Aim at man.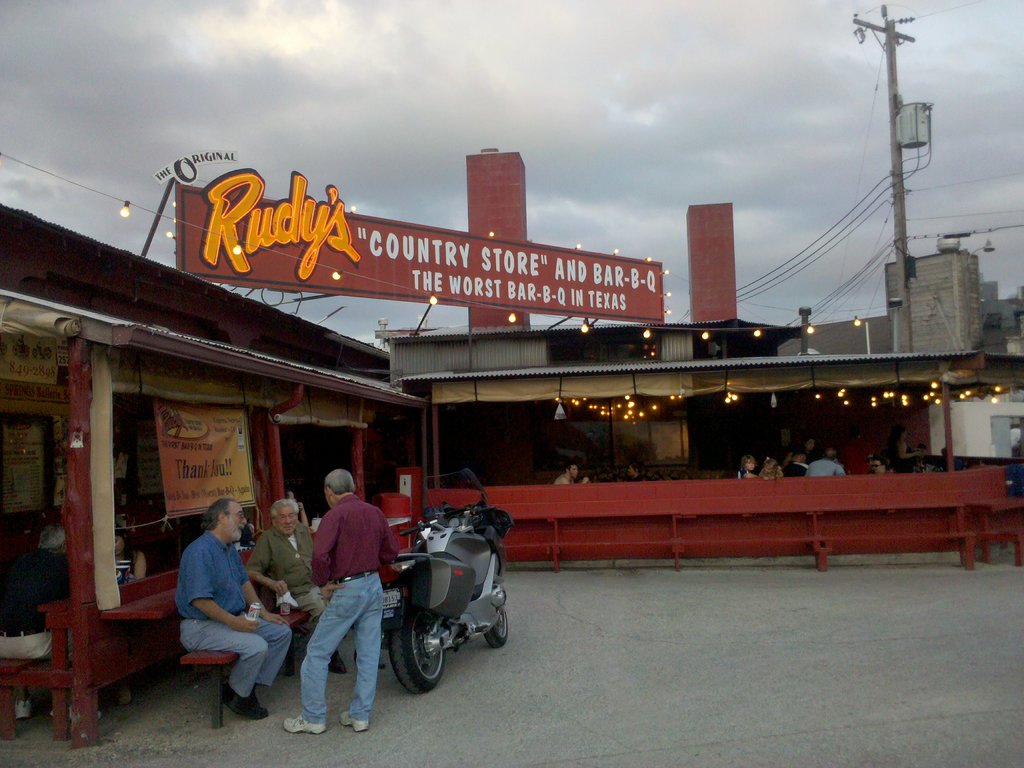
Aimed at select_region(799, 448, 848, 478).
